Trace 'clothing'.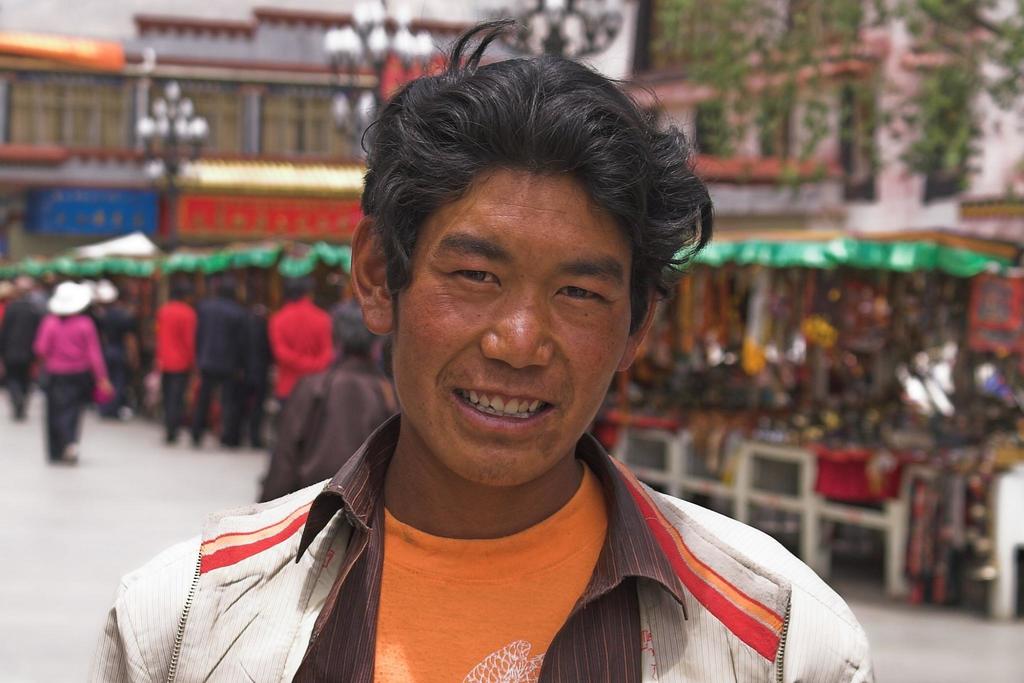
Traced to [195,296,243,431].
